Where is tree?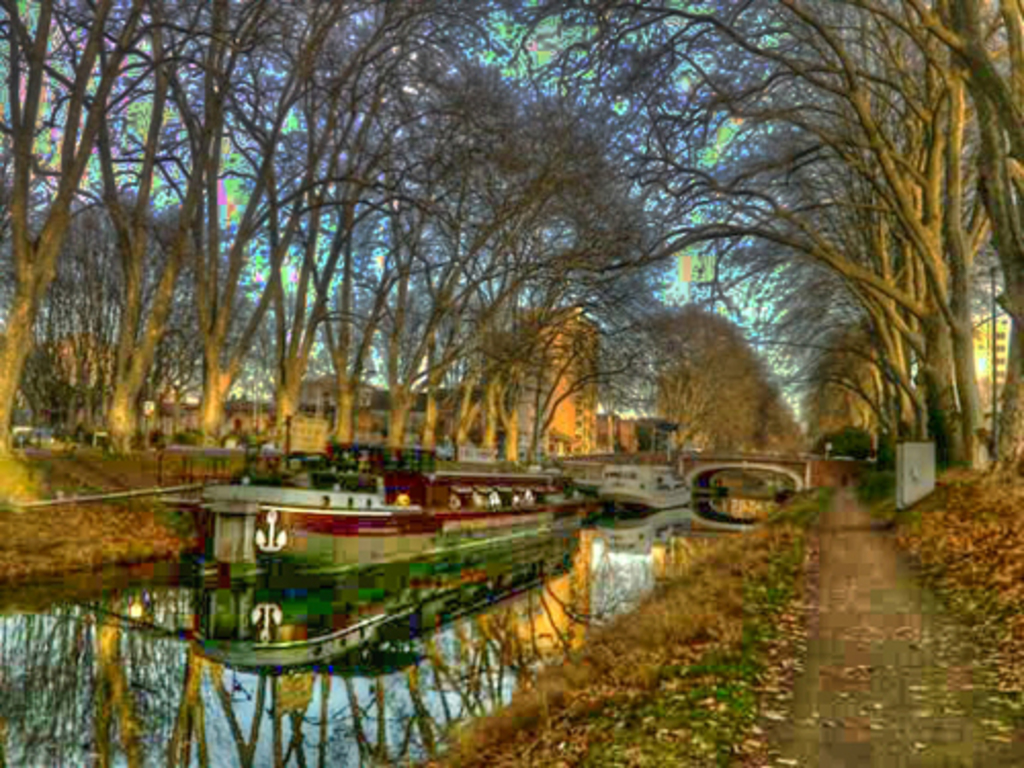
bbox=(377, 63, 600, 451).
